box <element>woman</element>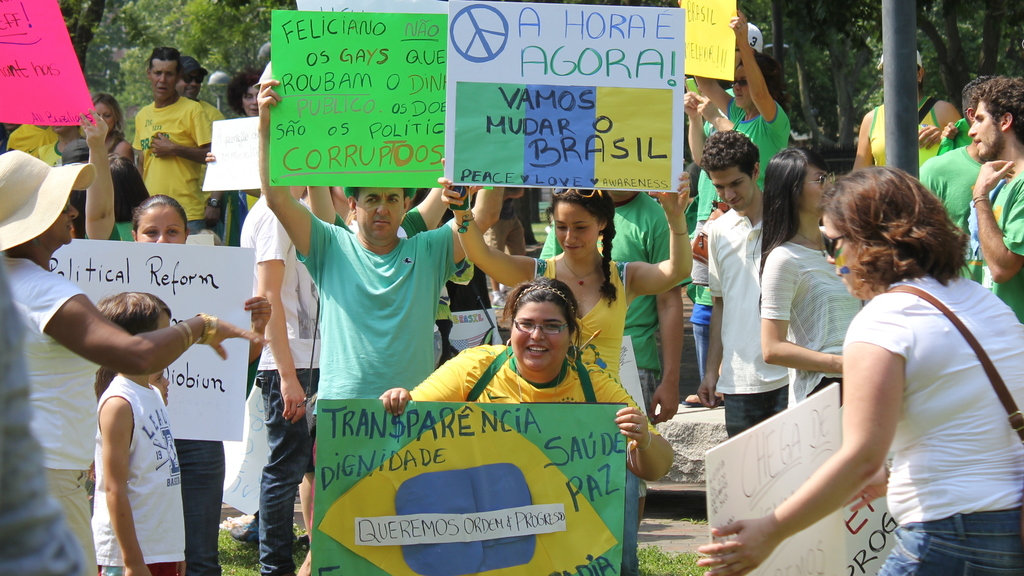
204:65:260:246
